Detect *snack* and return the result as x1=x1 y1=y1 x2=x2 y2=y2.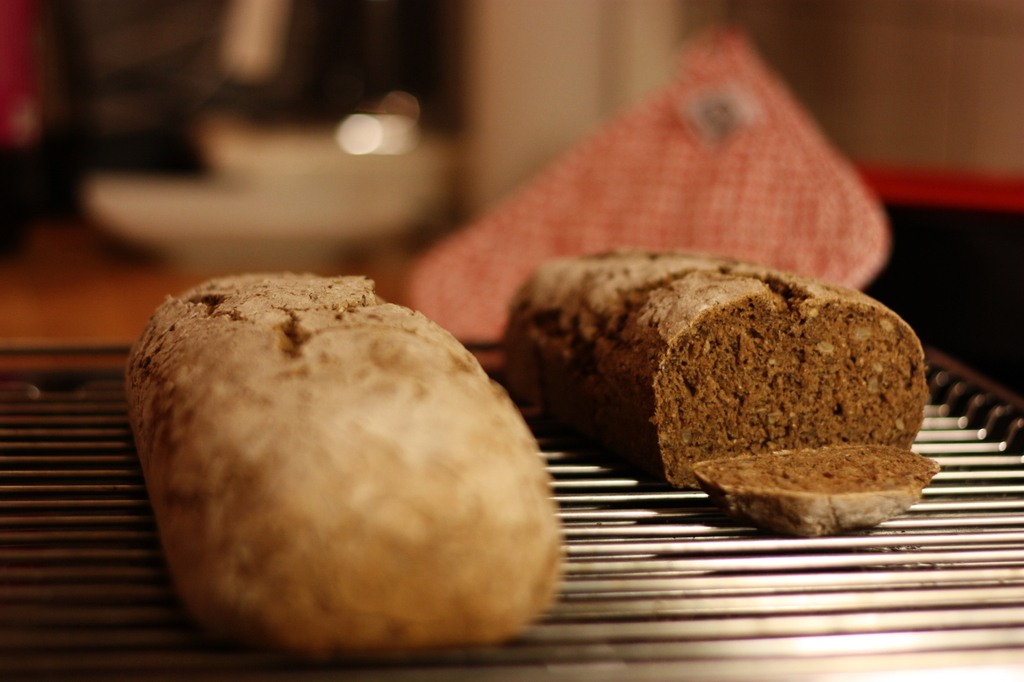
x1=115 y1=276 x2=562 y2=662.
